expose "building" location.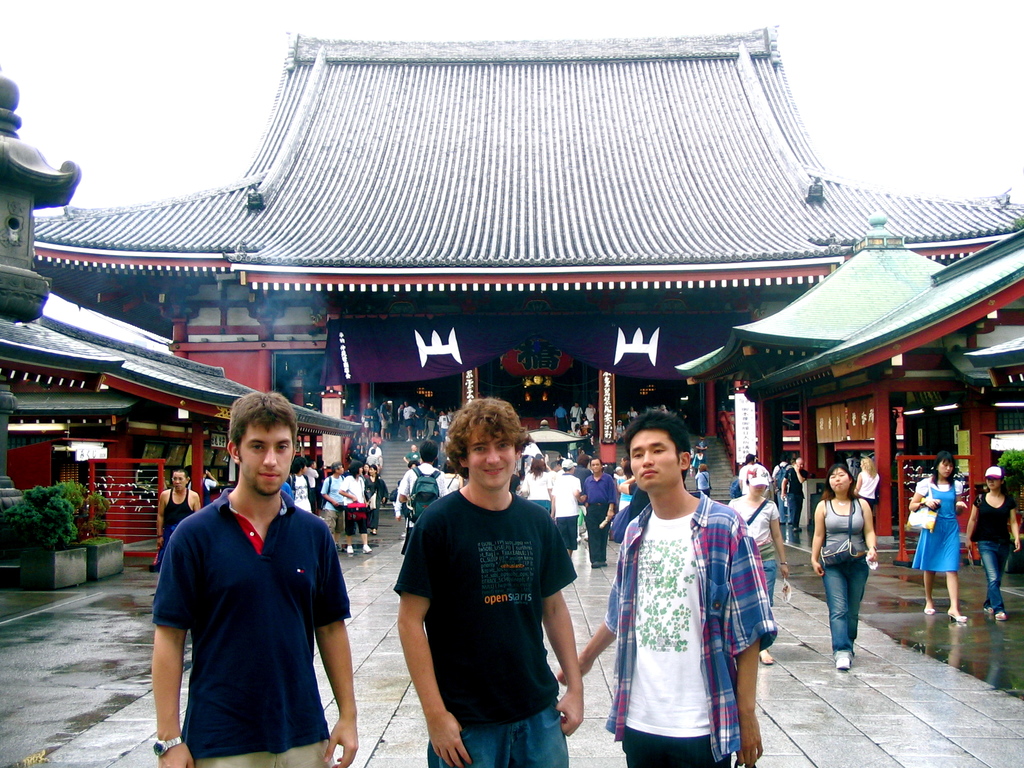
Exposed at crop(0, 80, 354, 584).
